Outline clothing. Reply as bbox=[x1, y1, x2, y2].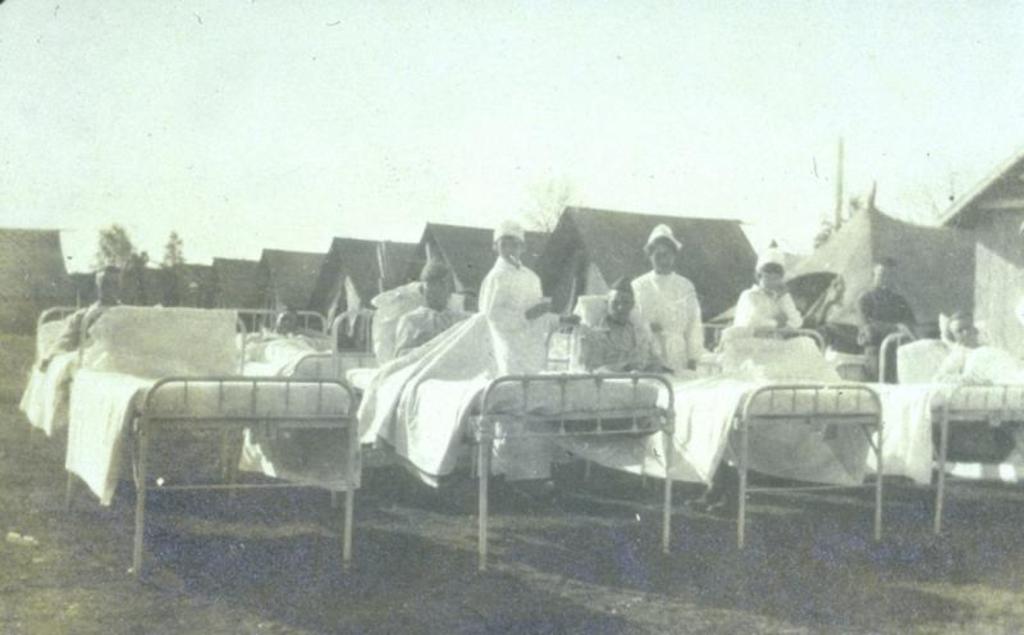
bbox=[557, 314, 659, 373].
